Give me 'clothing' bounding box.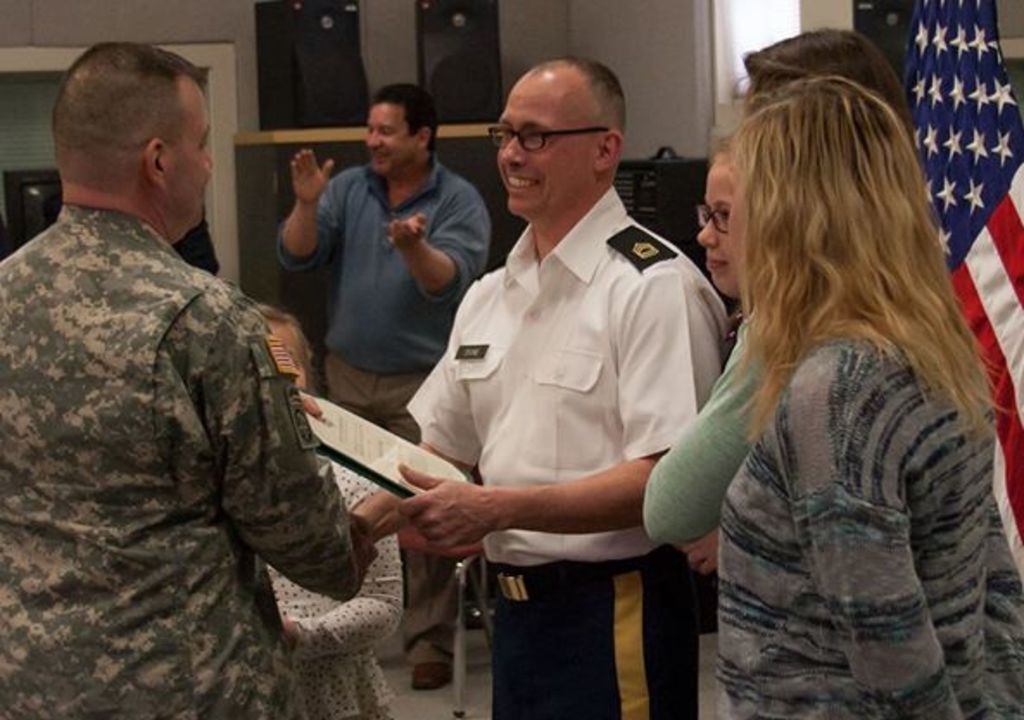
box=[266, 464, 399, 718].
